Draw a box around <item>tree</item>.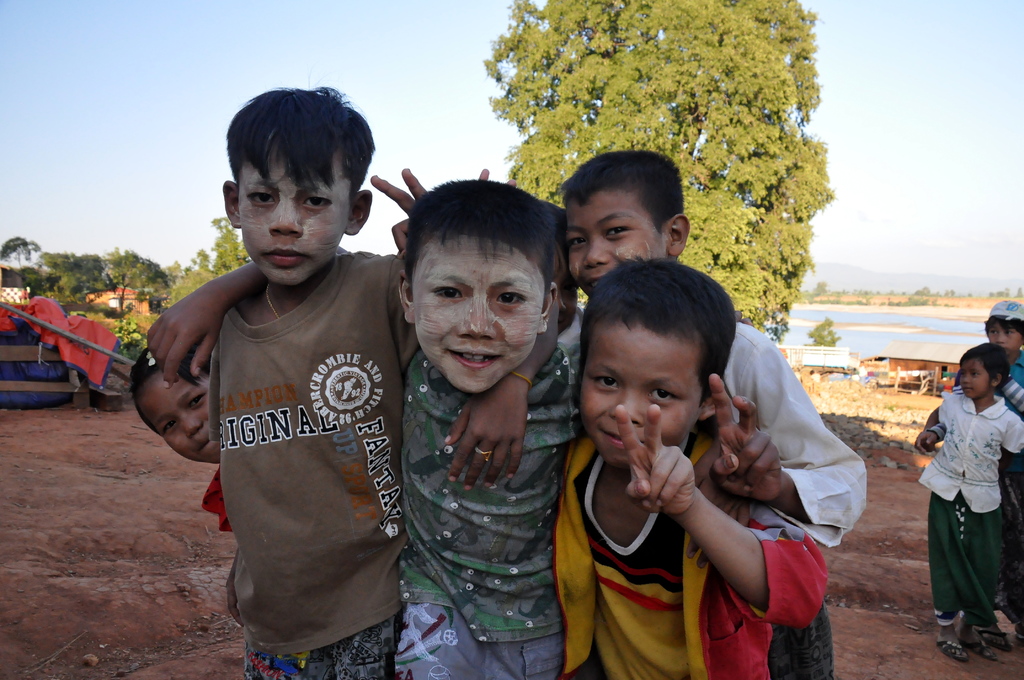
box(457, 0, 831, 377).
